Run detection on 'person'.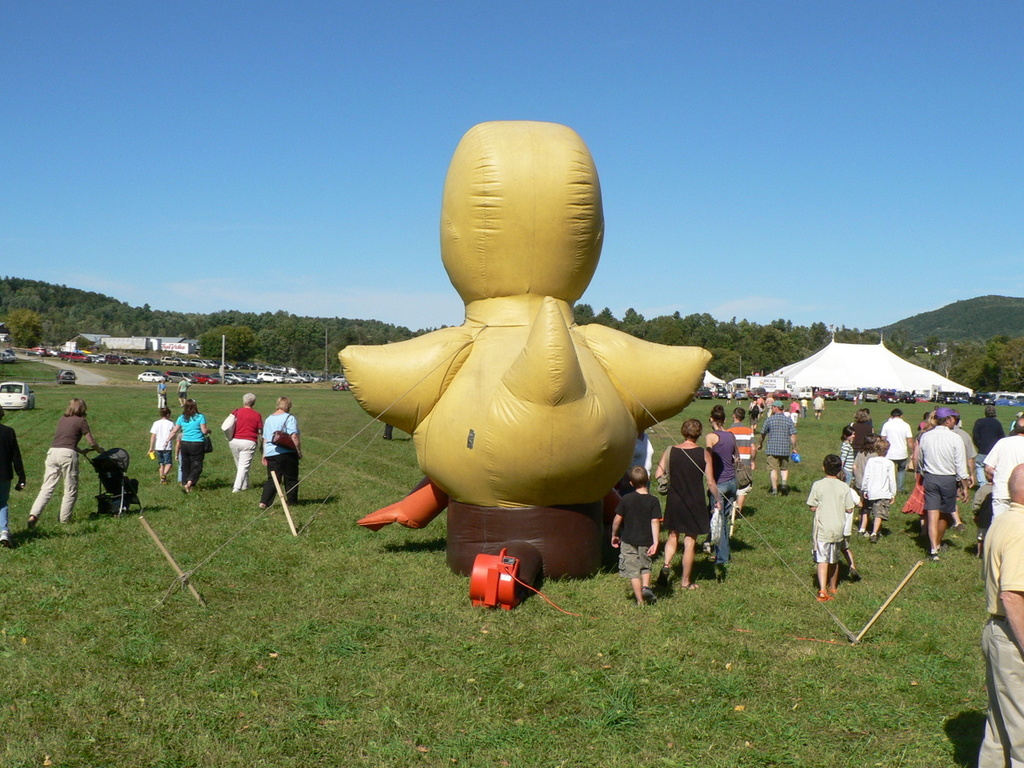
Result: l=29, t=387, r=83, b=536.
